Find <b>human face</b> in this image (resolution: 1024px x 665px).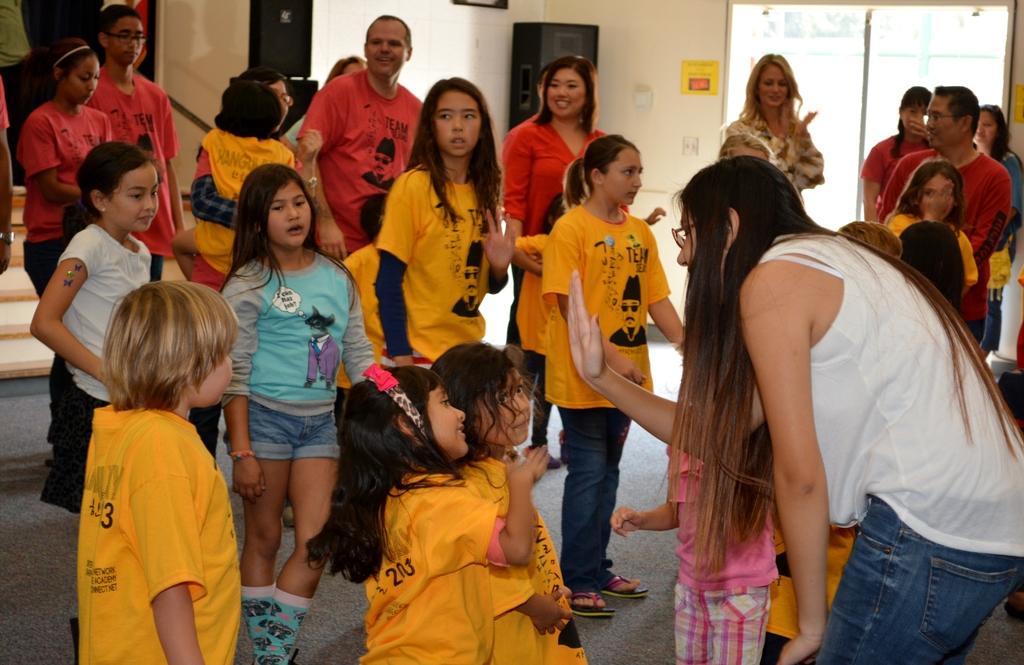
(left=267, top=180, right=312, bottom=249).
